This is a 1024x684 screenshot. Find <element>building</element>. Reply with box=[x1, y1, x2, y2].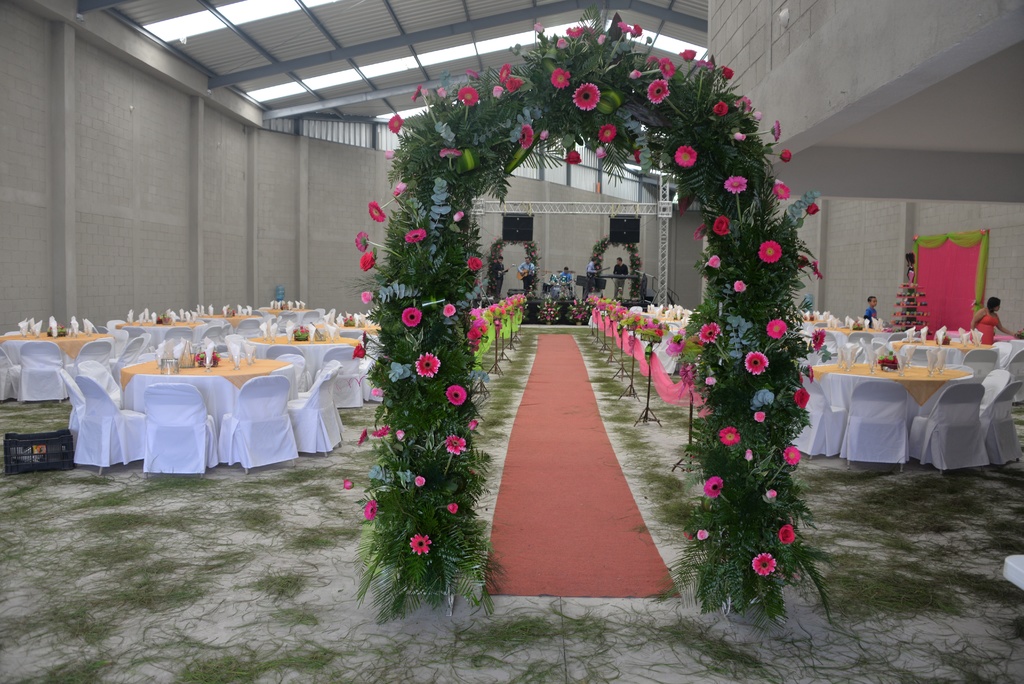
box=[0, 0, 1023, 683].
